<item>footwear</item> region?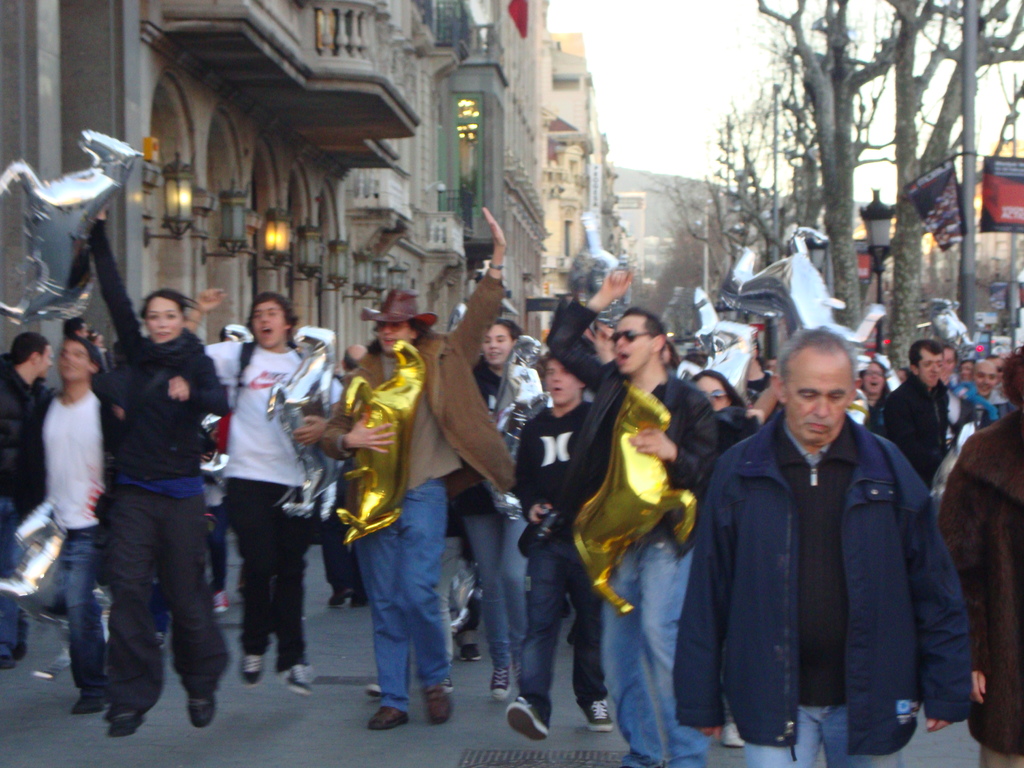
left=106, top=715, right=148, bottom=740
